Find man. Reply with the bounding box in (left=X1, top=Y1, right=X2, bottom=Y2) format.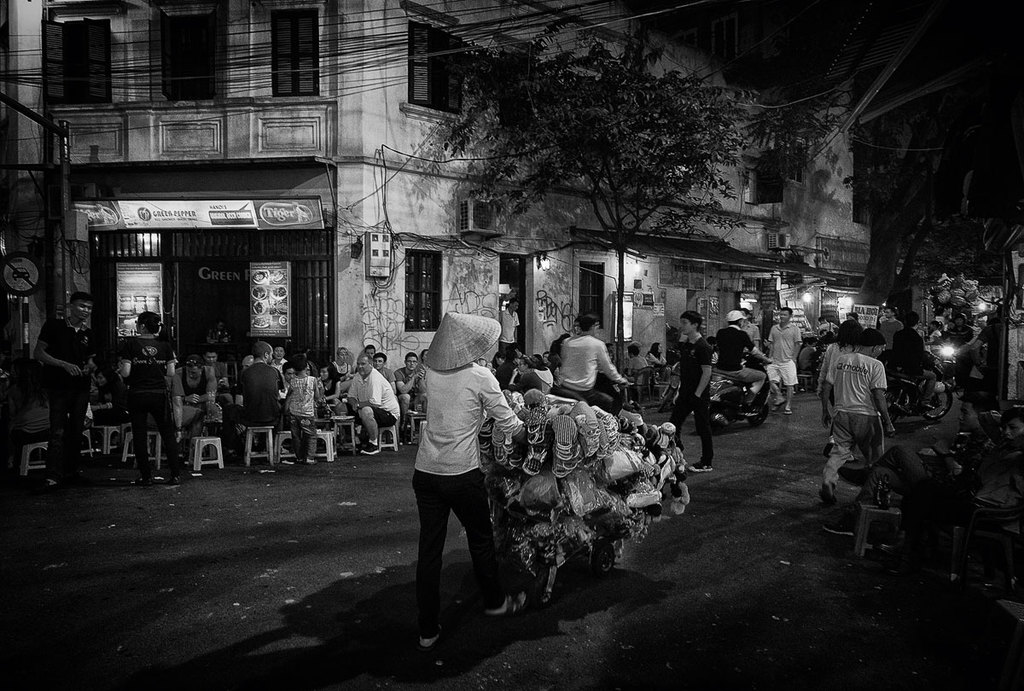
(left=30, top=288, right=105, bottom=488).
